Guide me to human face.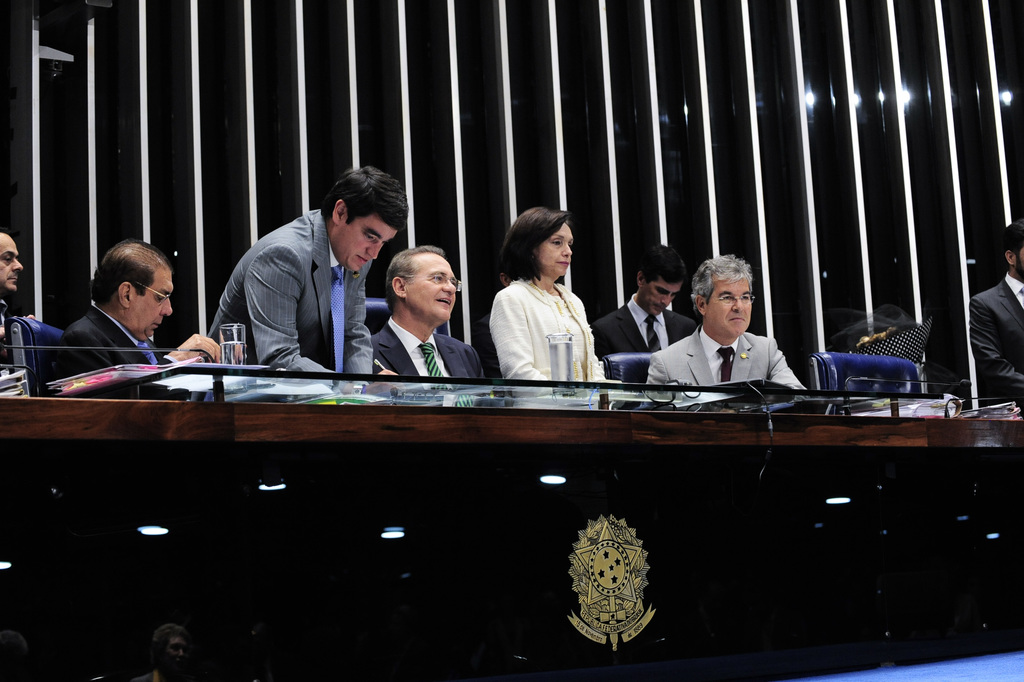
Guidance: x1=129 y1=264 x2=176 y2=341.
